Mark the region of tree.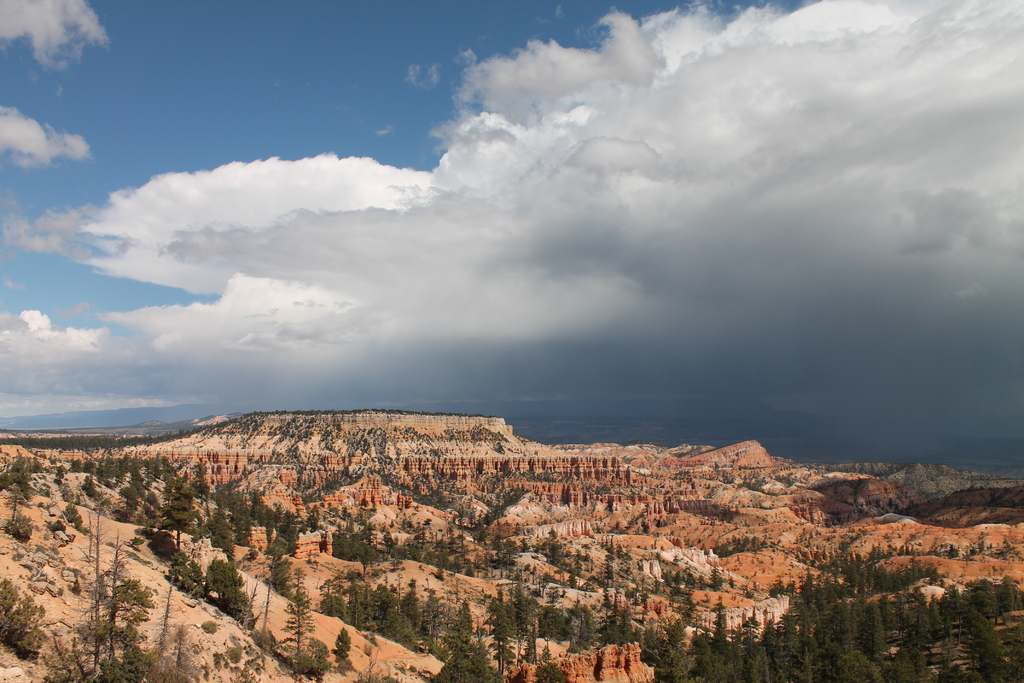
Region: 865/600/890/654.
